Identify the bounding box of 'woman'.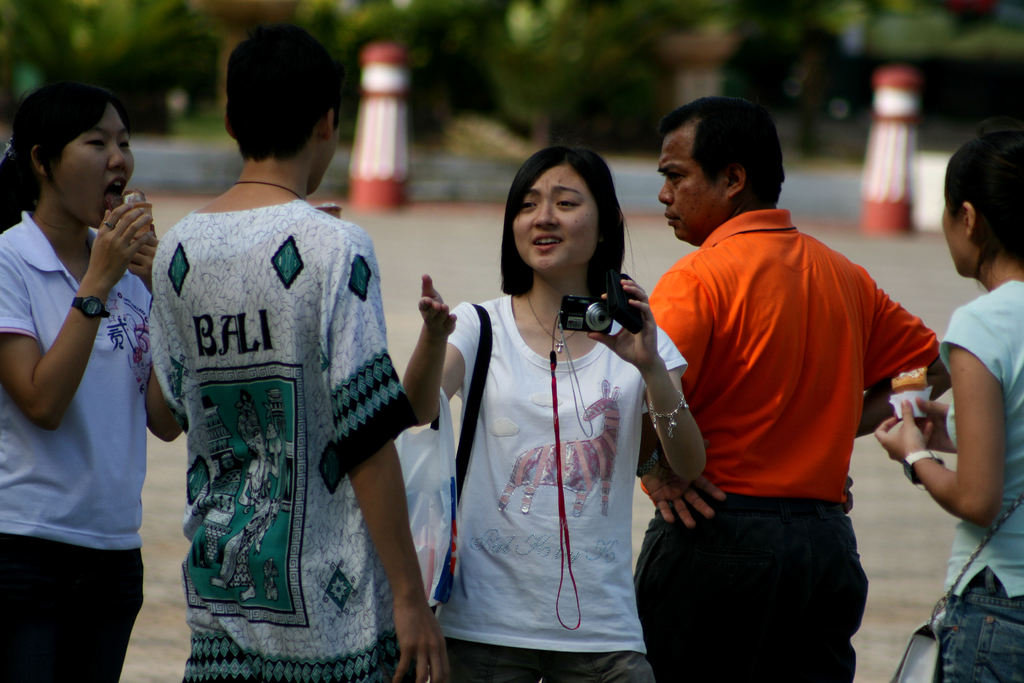
x1=3 y1=83 x2=186 y2=682.
